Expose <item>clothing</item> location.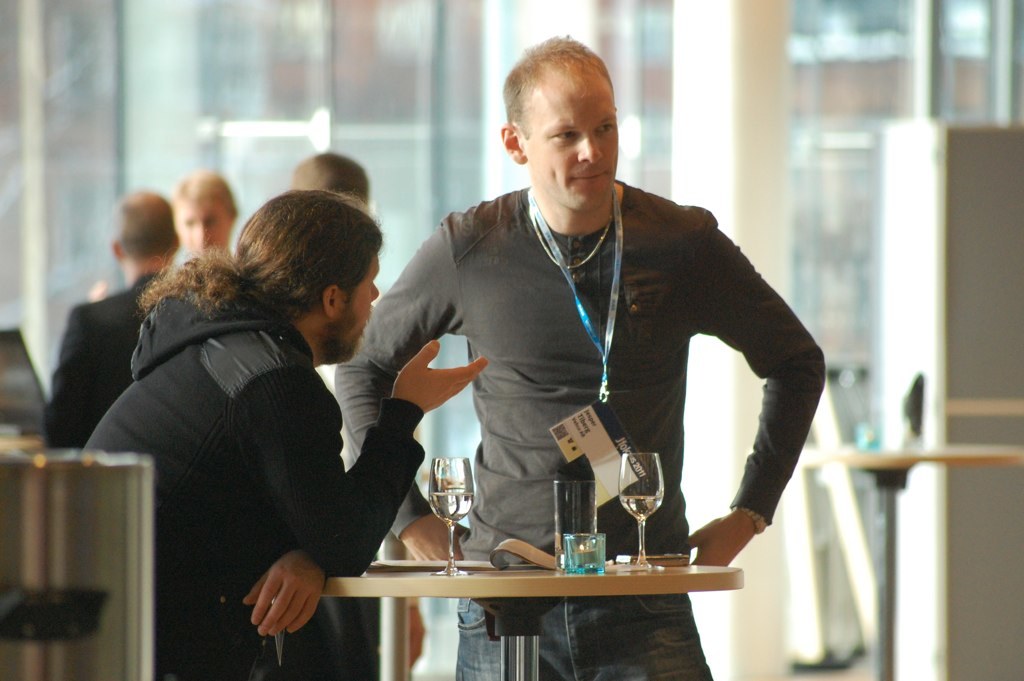
Exposed at [x1=39, y1=273, x2=160, y2=454].
